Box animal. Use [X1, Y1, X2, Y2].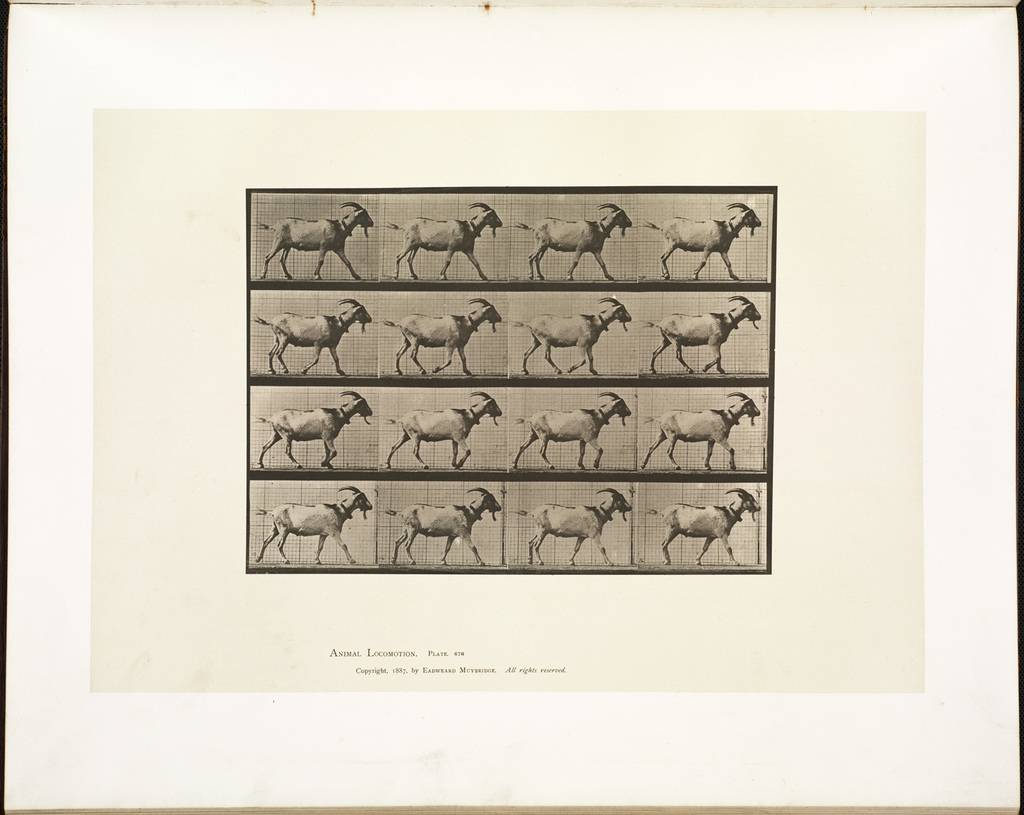
[517, 190, 630, 277].
